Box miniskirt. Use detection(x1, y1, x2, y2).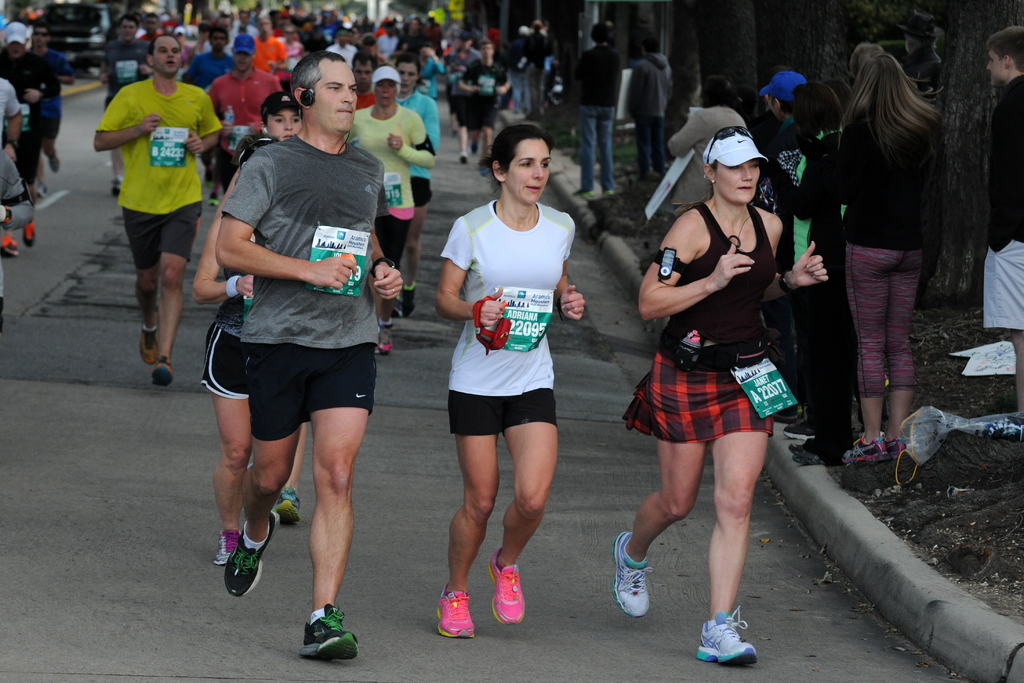
detection(614, 355, 775, 444).
